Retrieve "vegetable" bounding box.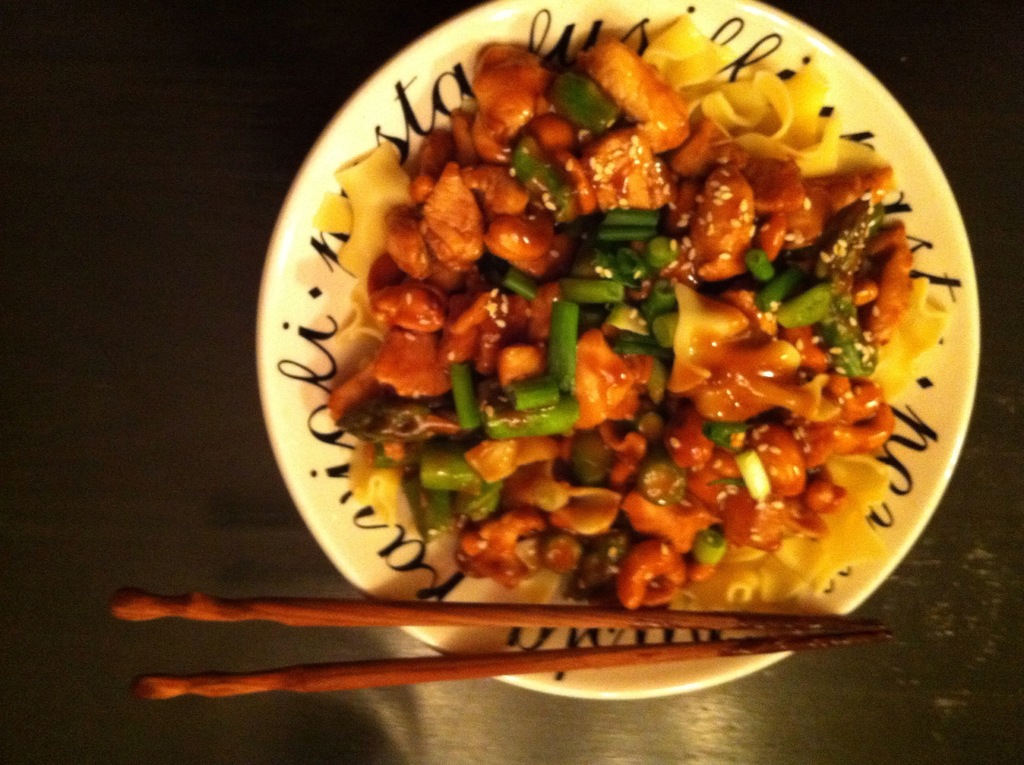
Bounding box: [571,214,654,244].
